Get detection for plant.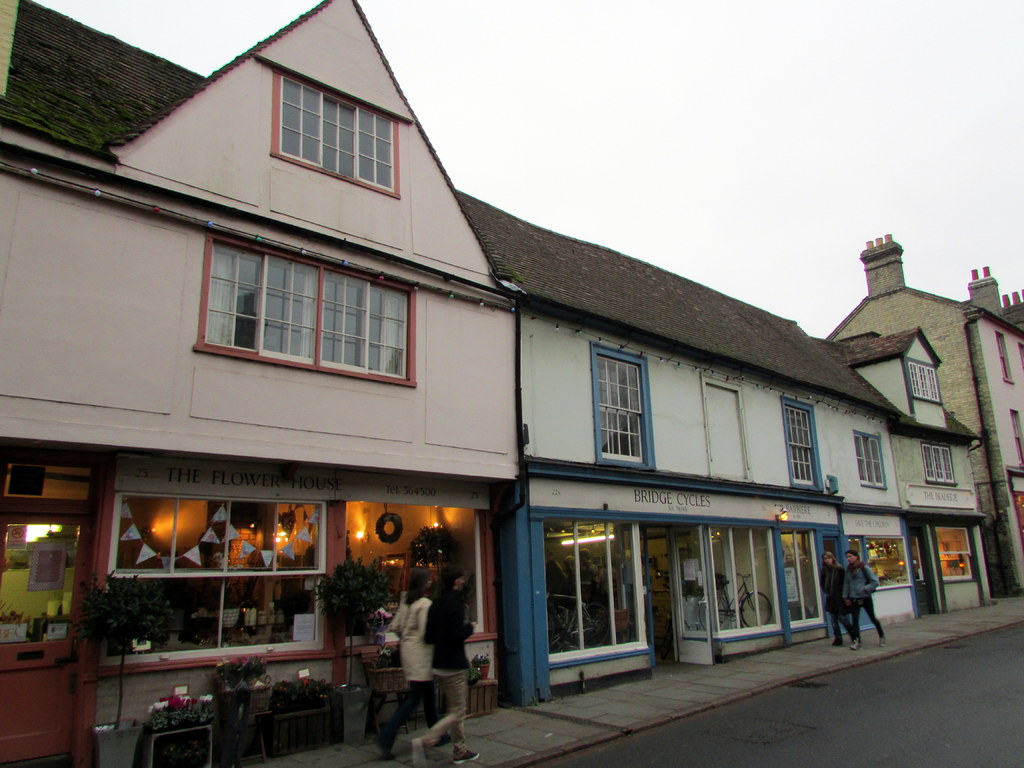
Detection: <bbox>62, 567, 174, 728</bbox>.
